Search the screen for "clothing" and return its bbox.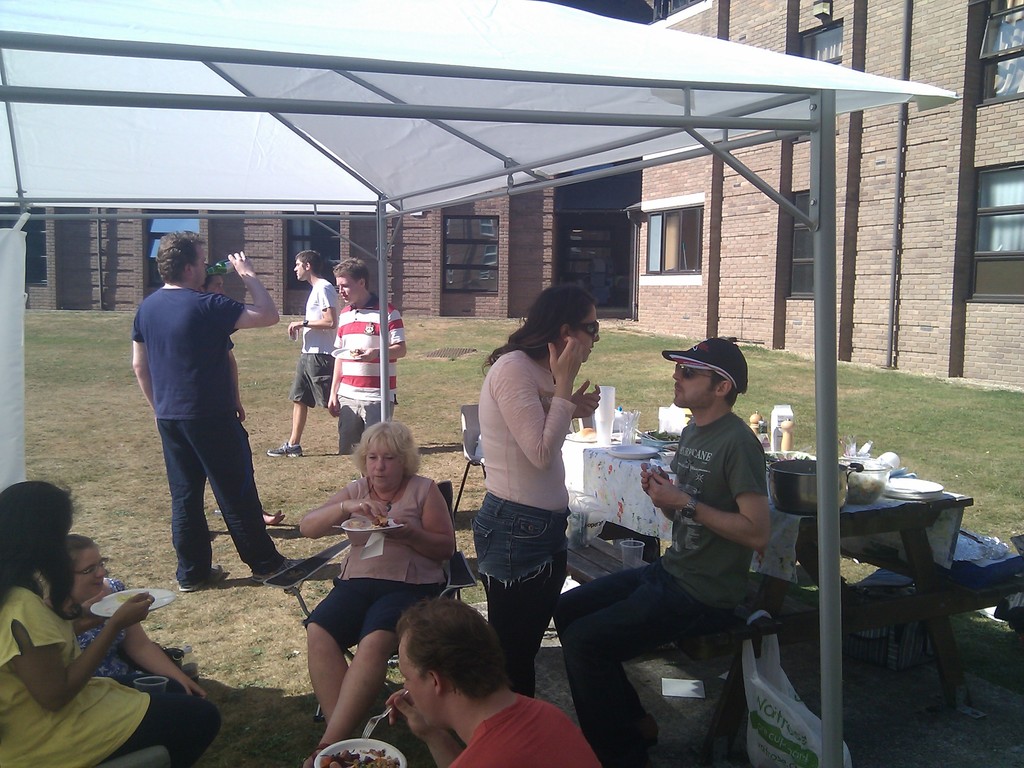
Found: l=285, t=278, r=341, b=409.
